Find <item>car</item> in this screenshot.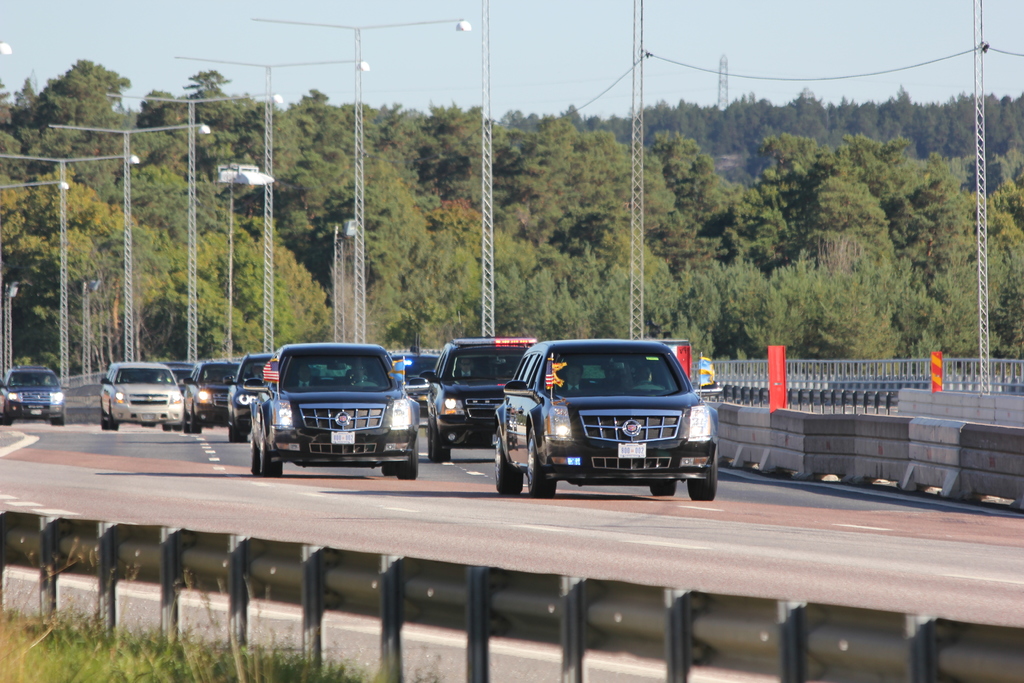
The bounding box for <item>car</item> is l=98, t=361, r=191, b=432.
